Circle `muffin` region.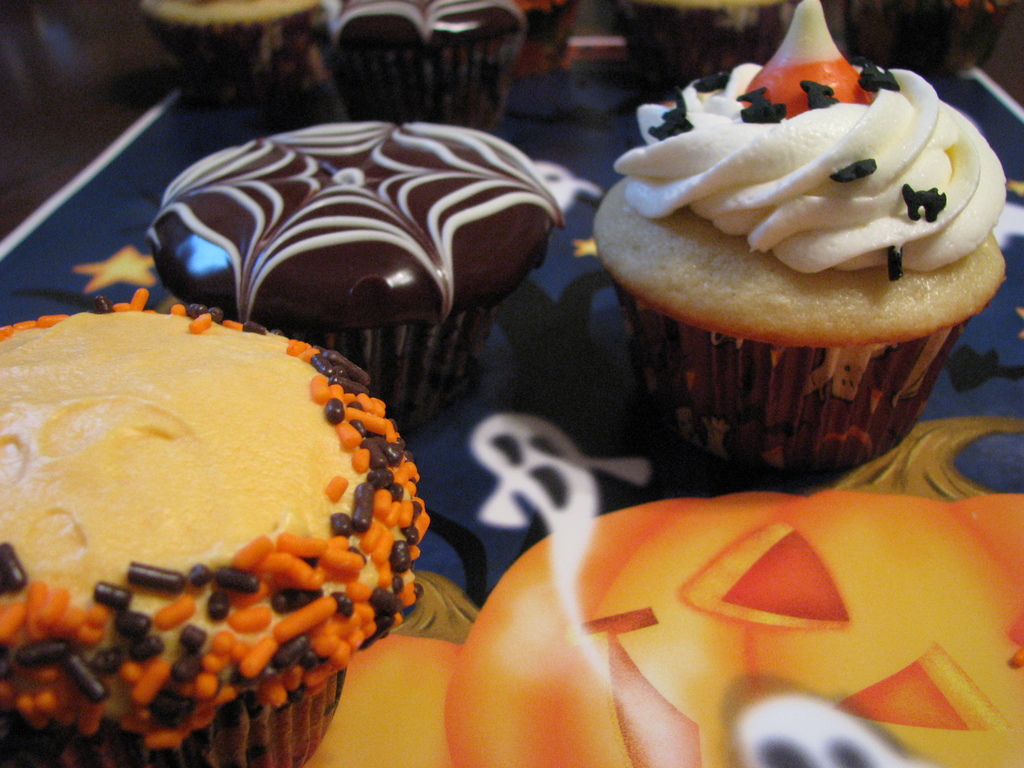
Region: box(0, 283, 429, 767).
